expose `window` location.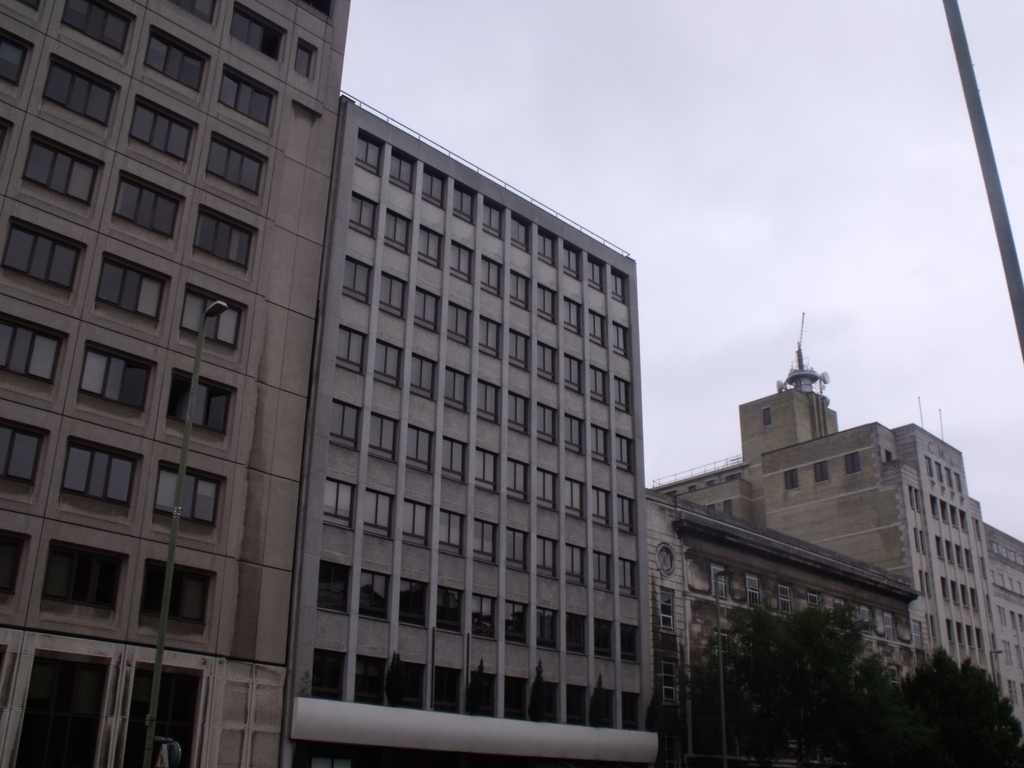
Exposed at detection(507, 457, 529, 502).
